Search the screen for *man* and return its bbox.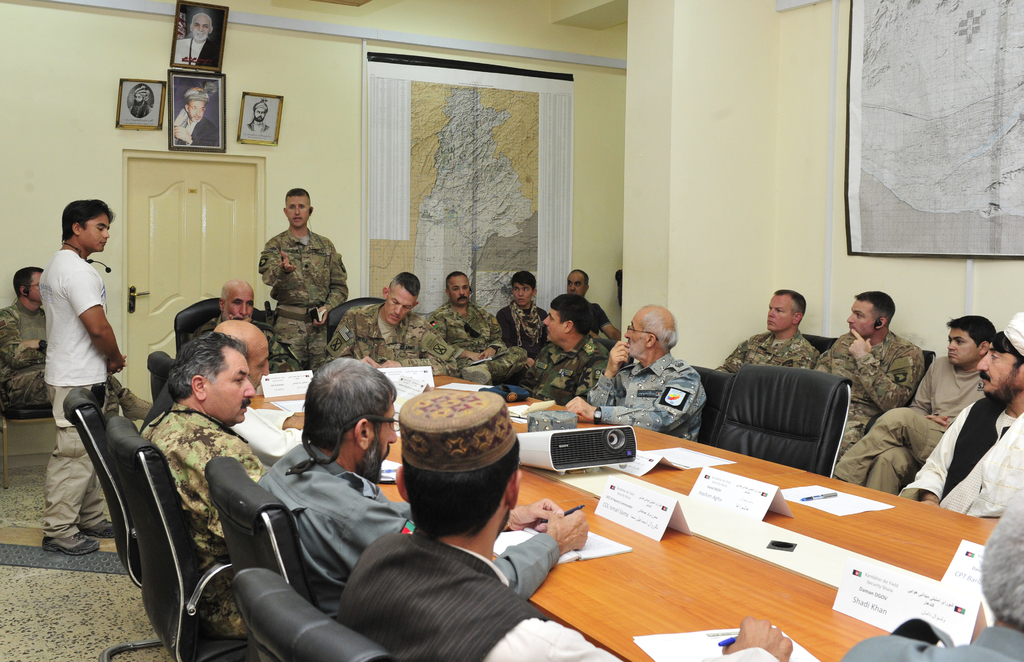
Found: (left=131, top=88, right=150, bottom=121).
